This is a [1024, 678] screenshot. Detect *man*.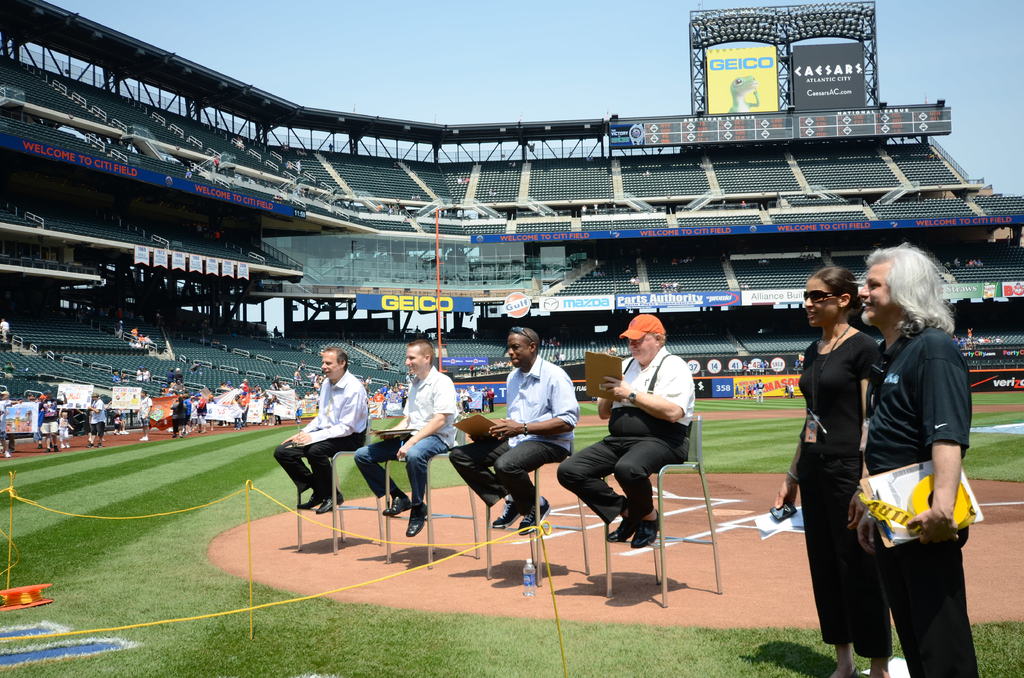
(556, 314, 695, 548).
